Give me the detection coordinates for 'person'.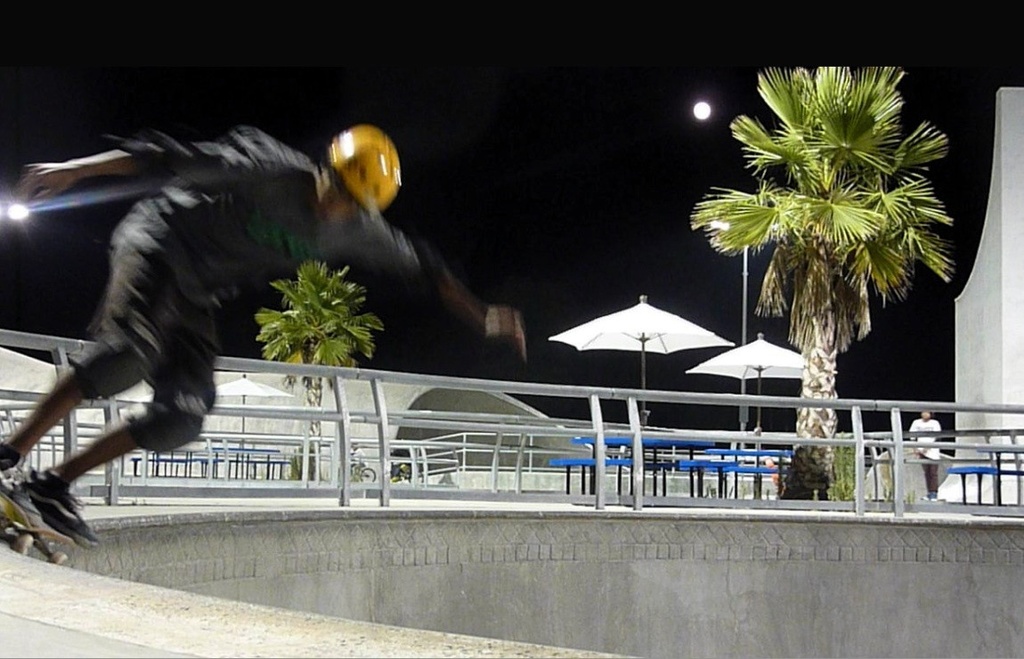
x1=45, y1=94, x2=442, y2=524.
